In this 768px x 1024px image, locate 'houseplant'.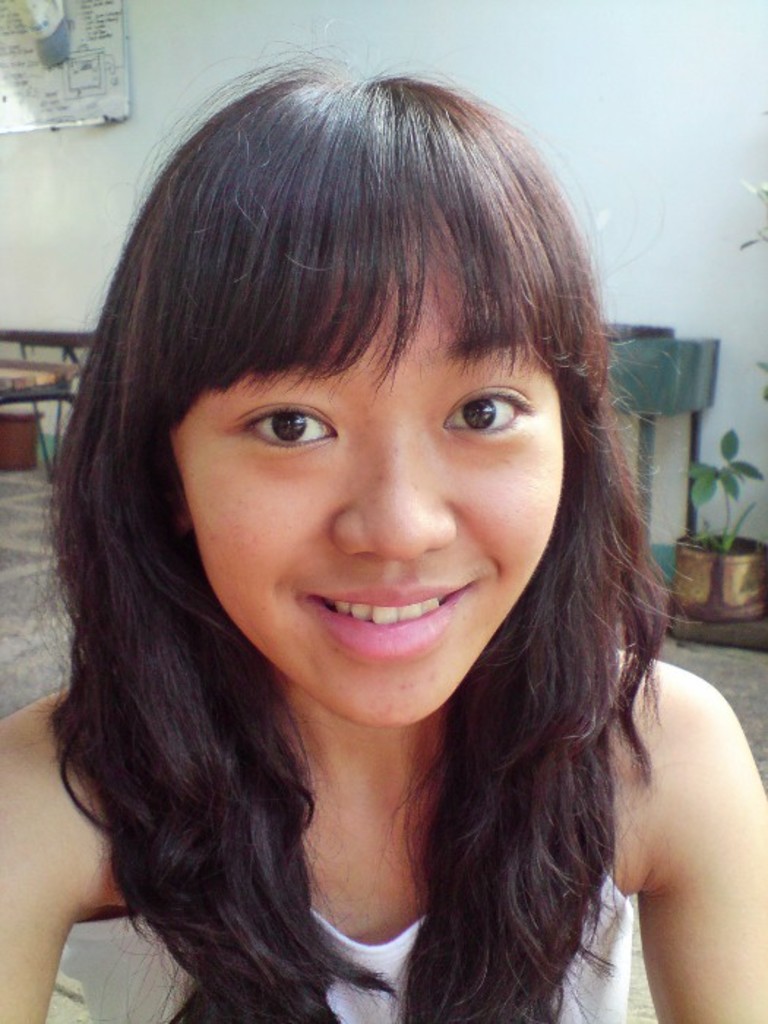
Bounding box: locate(670, 417, 767, 623).
